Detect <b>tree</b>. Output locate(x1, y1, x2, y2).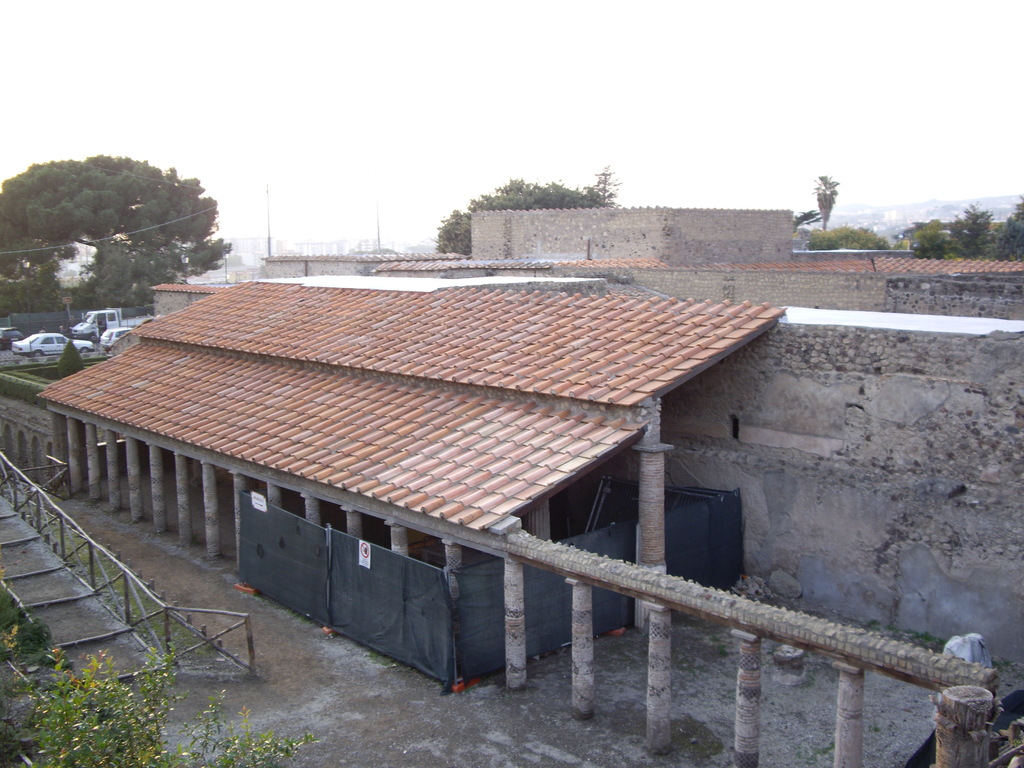
locate(432, 175, 622, 253).
